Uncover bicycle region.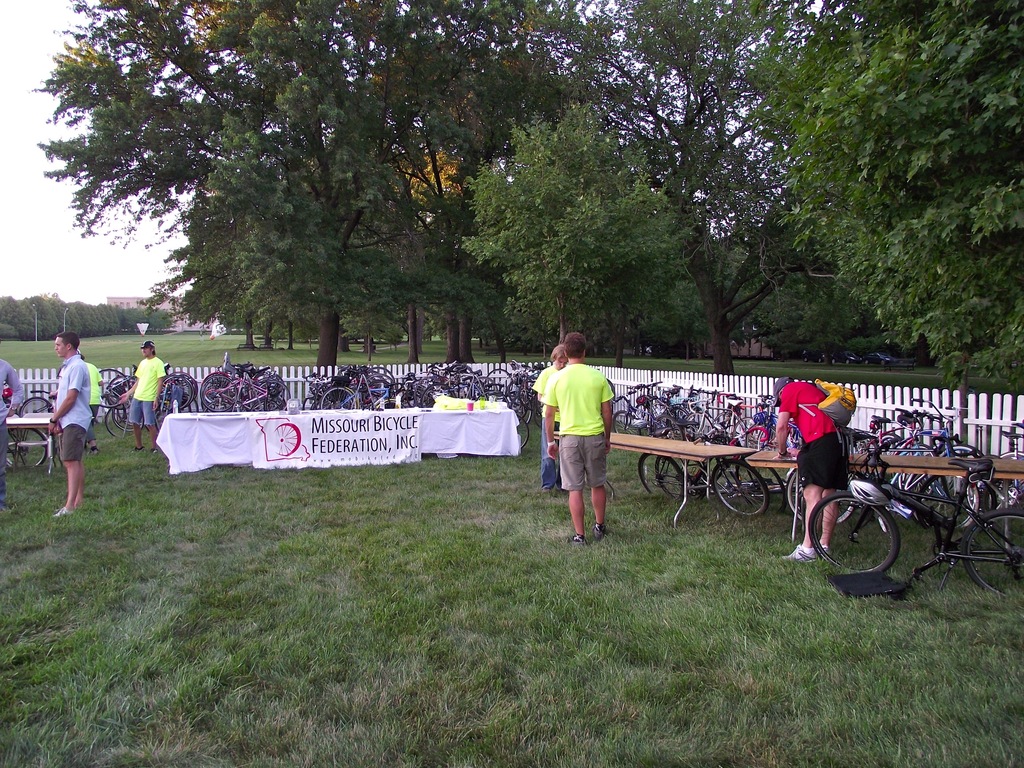
Uncovered: <box>214,365,297,409</box>.
